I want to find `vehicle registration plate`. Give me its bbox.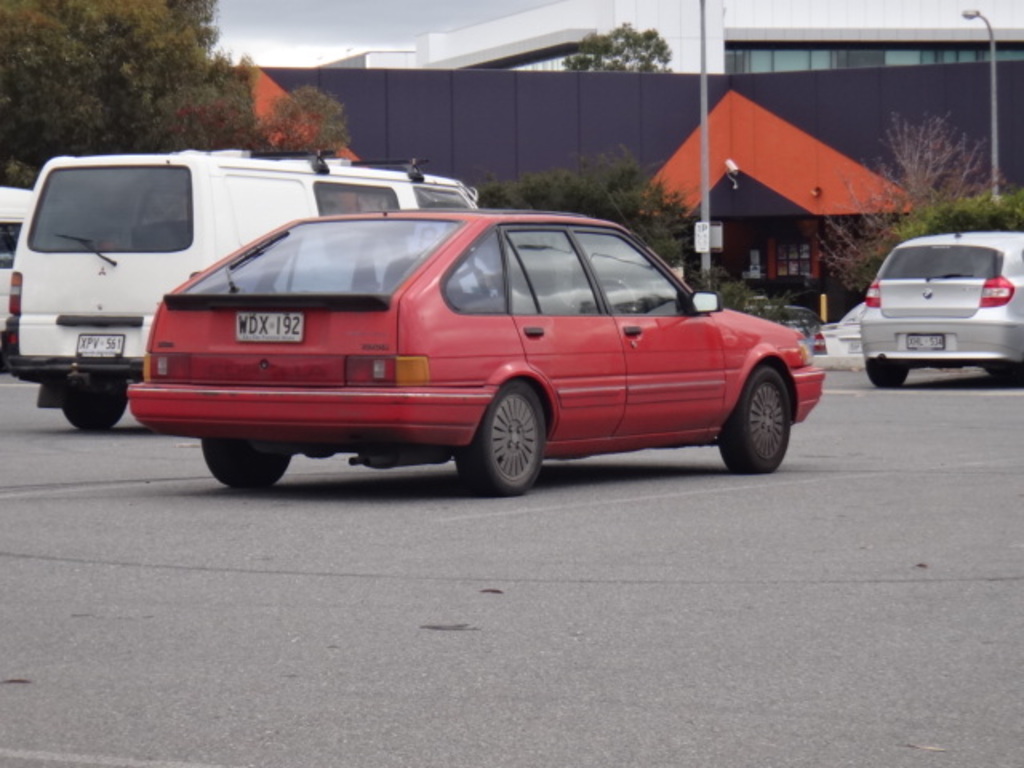
[left=234, top=307, right=301, bottom=344].
